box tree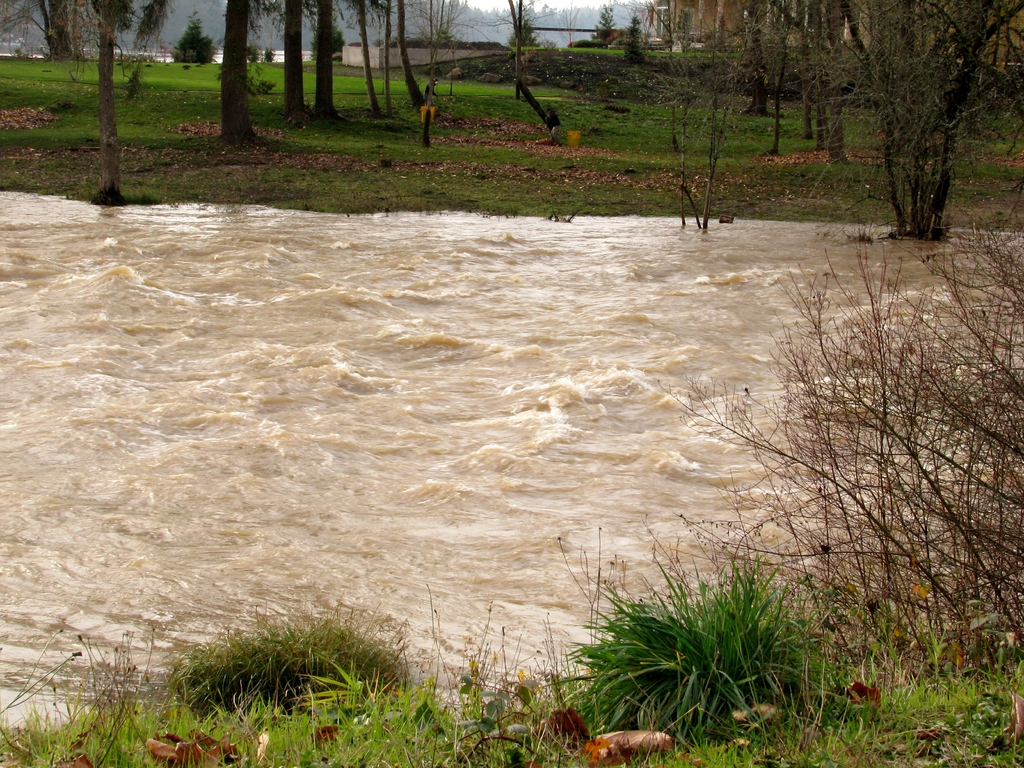
bbox(317, 0, 350, 114)
